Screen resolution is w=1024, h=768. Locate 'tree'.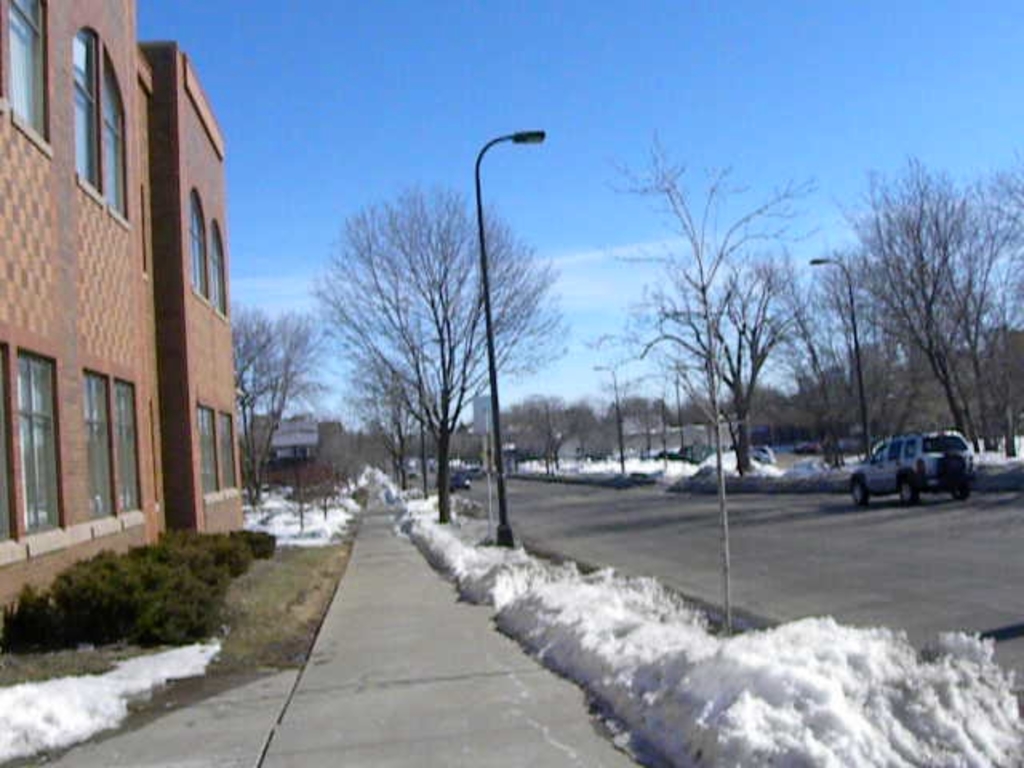
detection(747, 245, 859, 440).
